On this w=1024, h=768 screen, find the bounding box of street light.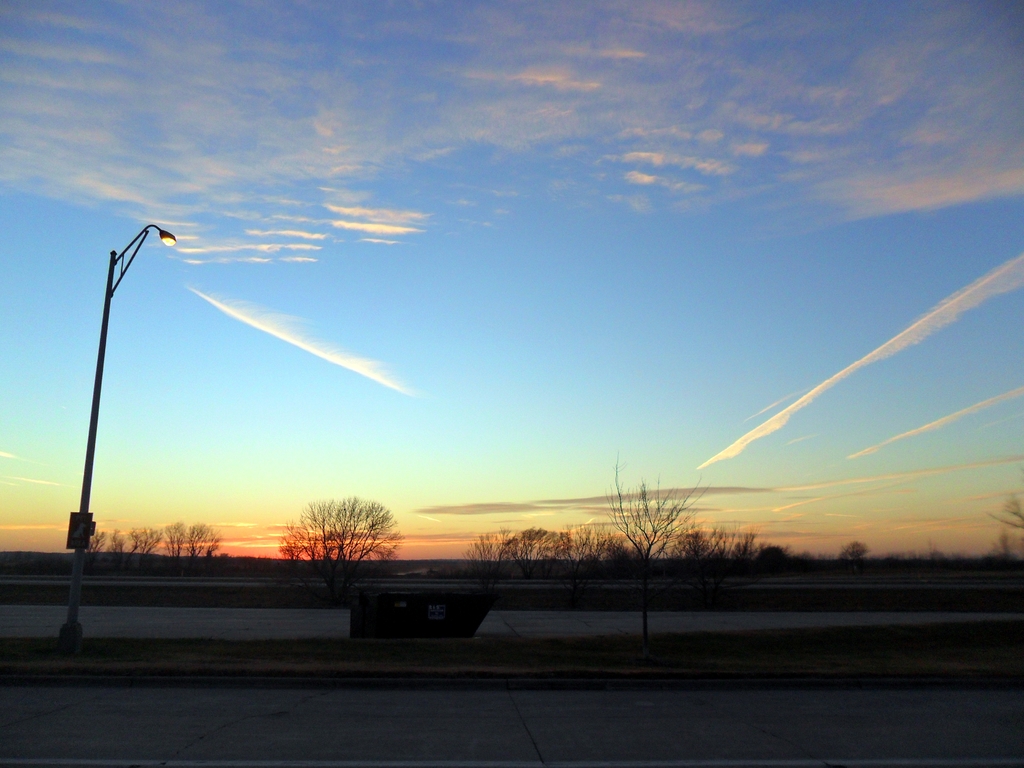
Bounding box: box=[29, 176, 193, 684].
